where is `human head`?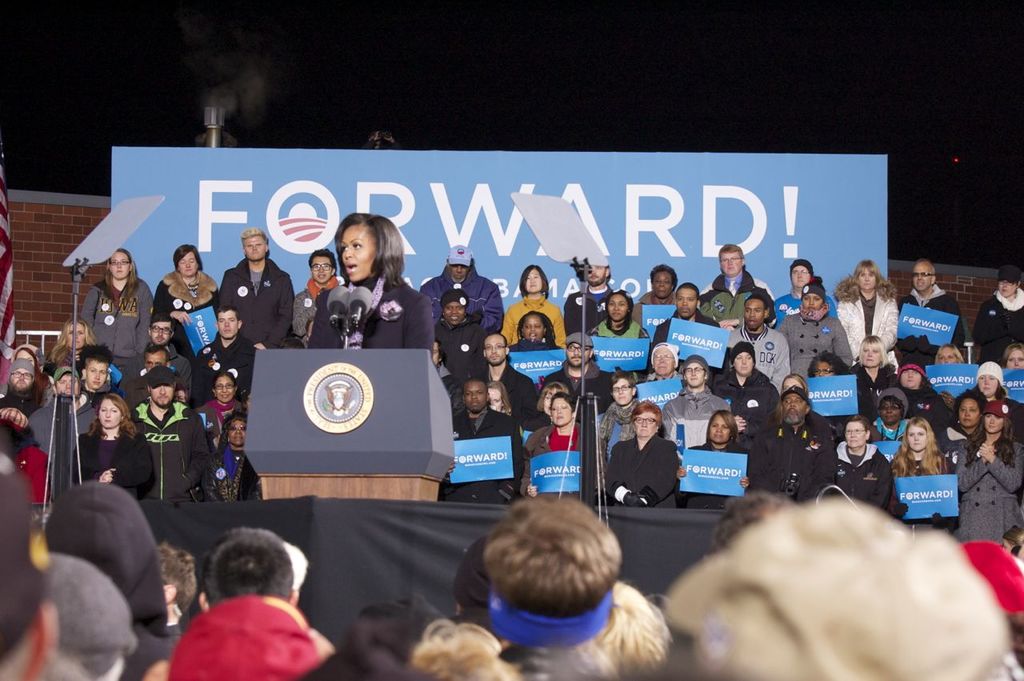
(150,314,175,344).
